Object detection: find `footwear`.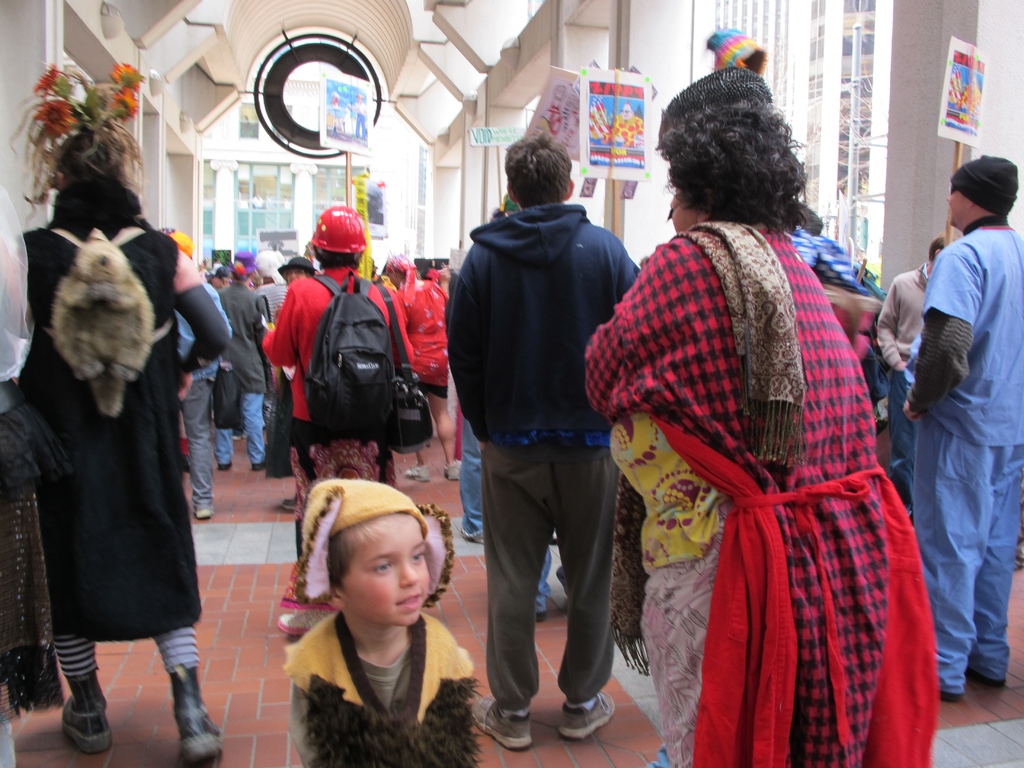
bbox(218, 464, 234, 470).
